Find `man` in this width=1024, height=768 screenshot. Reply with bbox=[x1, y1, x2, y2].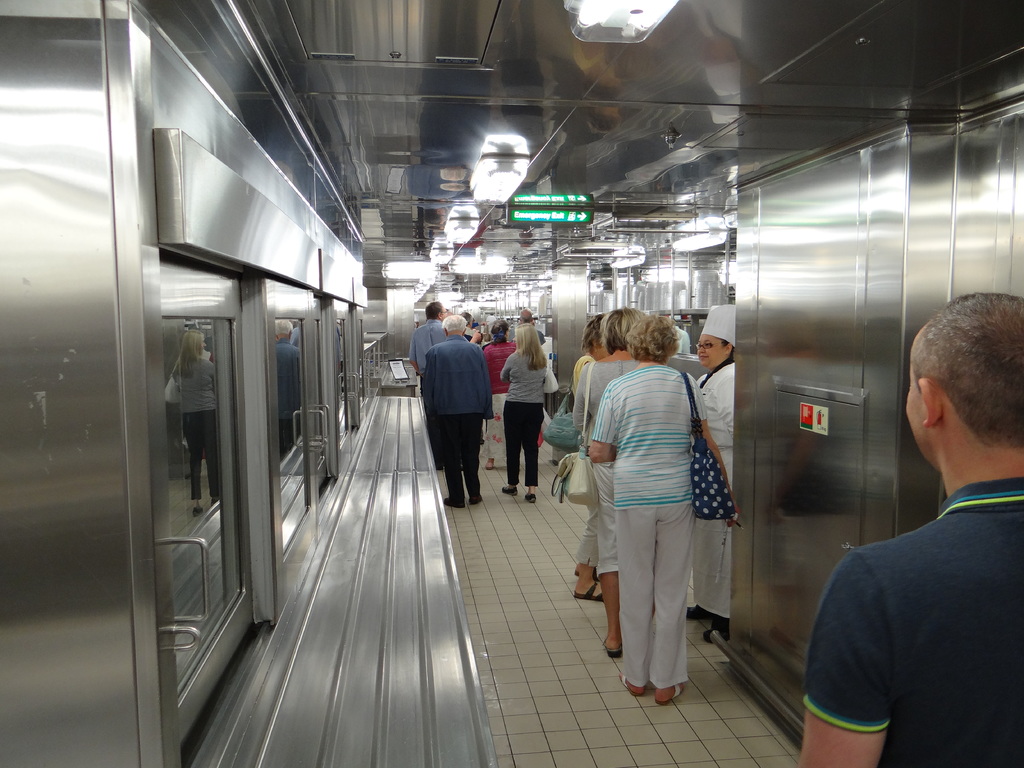
bbox=[801, 302, 1023, 767].
